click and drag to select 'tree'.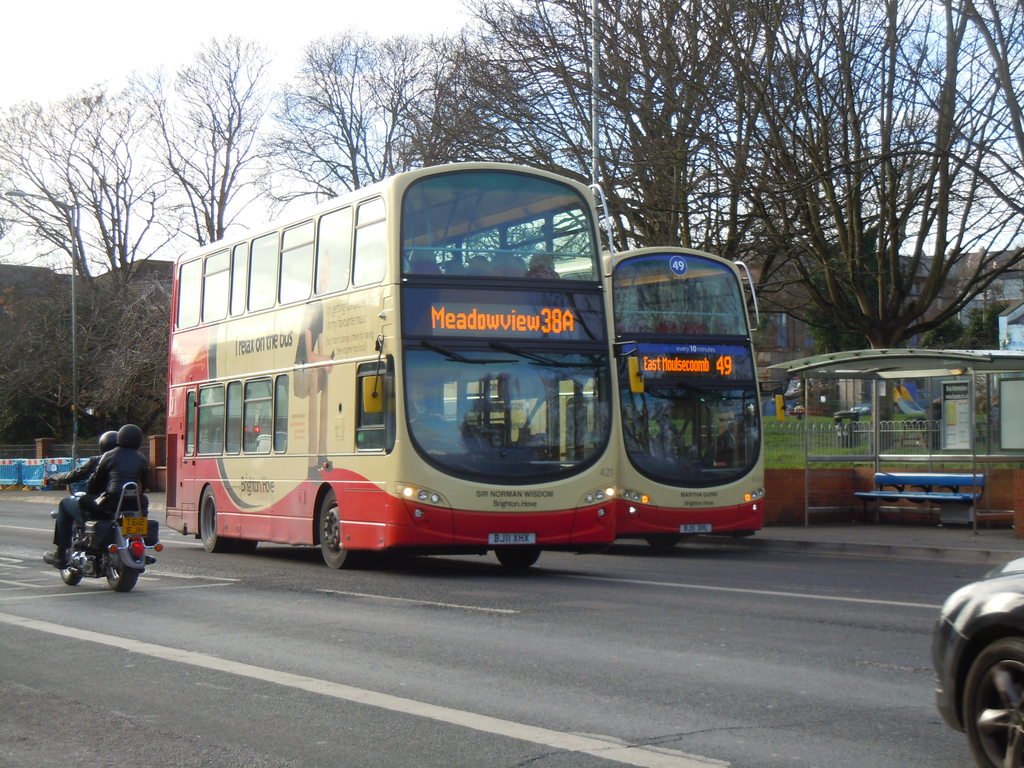
Selection: crop(473, 0, 813, 288).
